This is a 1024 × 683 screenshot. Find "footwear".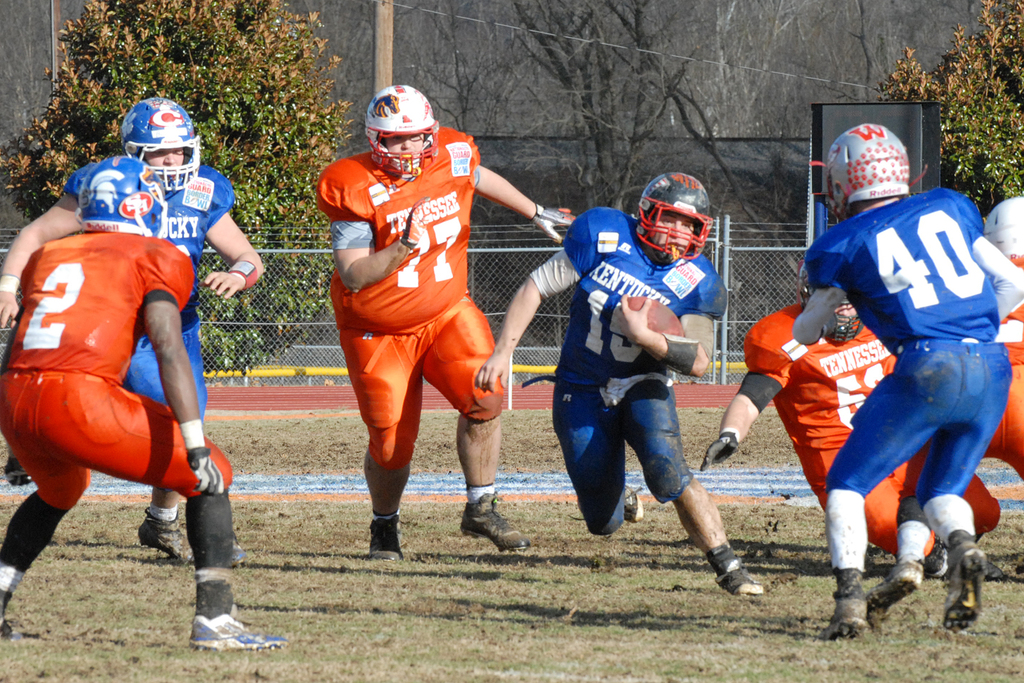
Bounding box: 2,453,33,493.
